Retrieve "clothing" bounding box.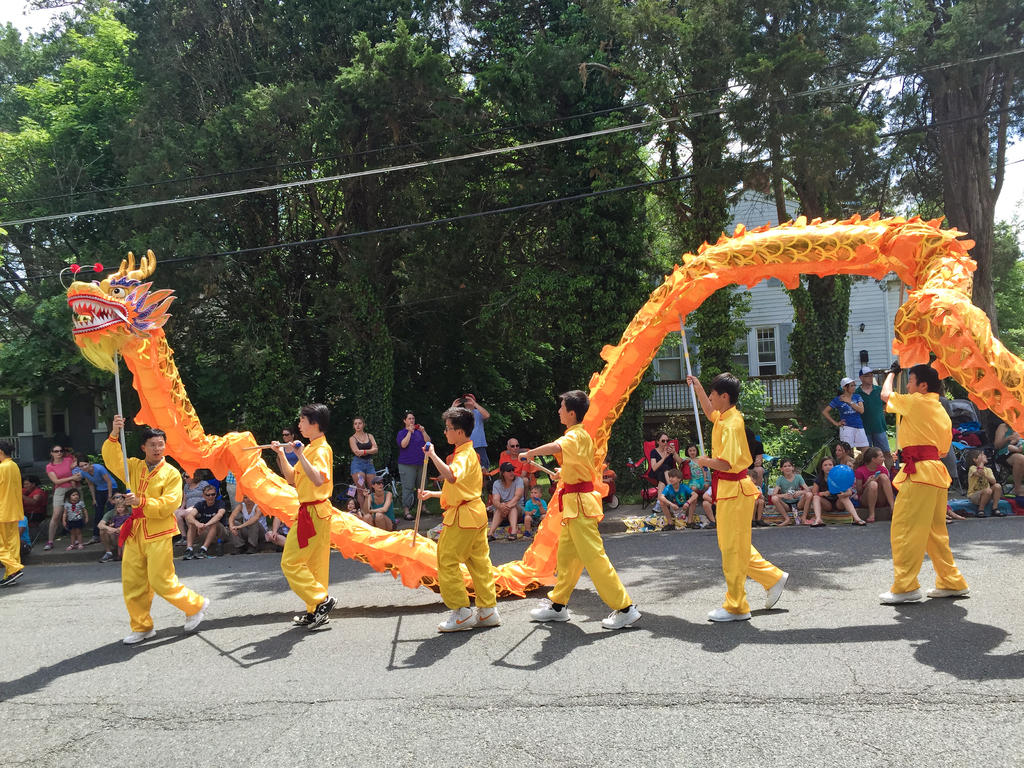
Bounding box: rect(771, 474, 805, 504).
